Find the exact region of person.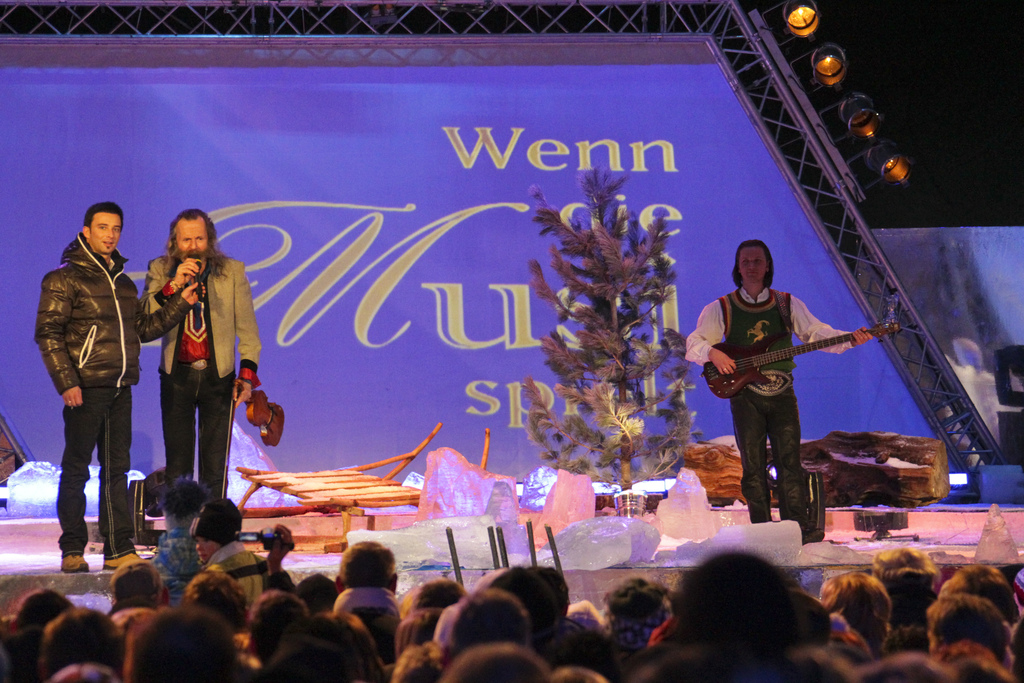
Exact region: crop(140, 206, 263, 506).
